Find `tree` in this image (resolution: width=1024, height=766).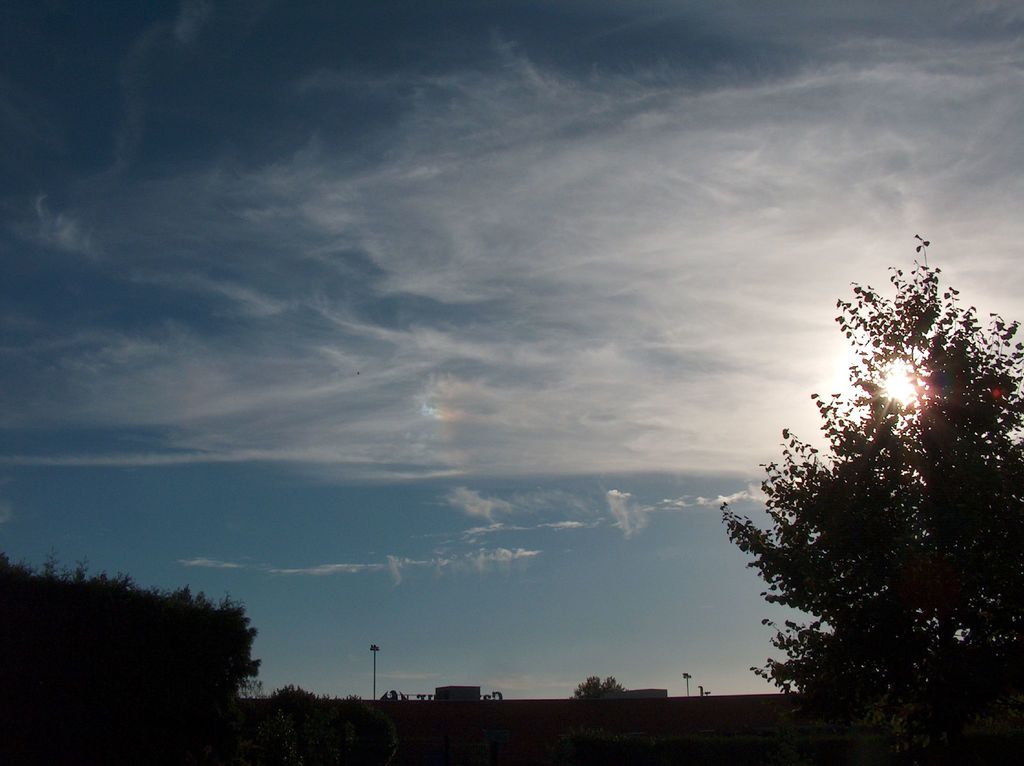
rect(260, 684, 315, 765).
